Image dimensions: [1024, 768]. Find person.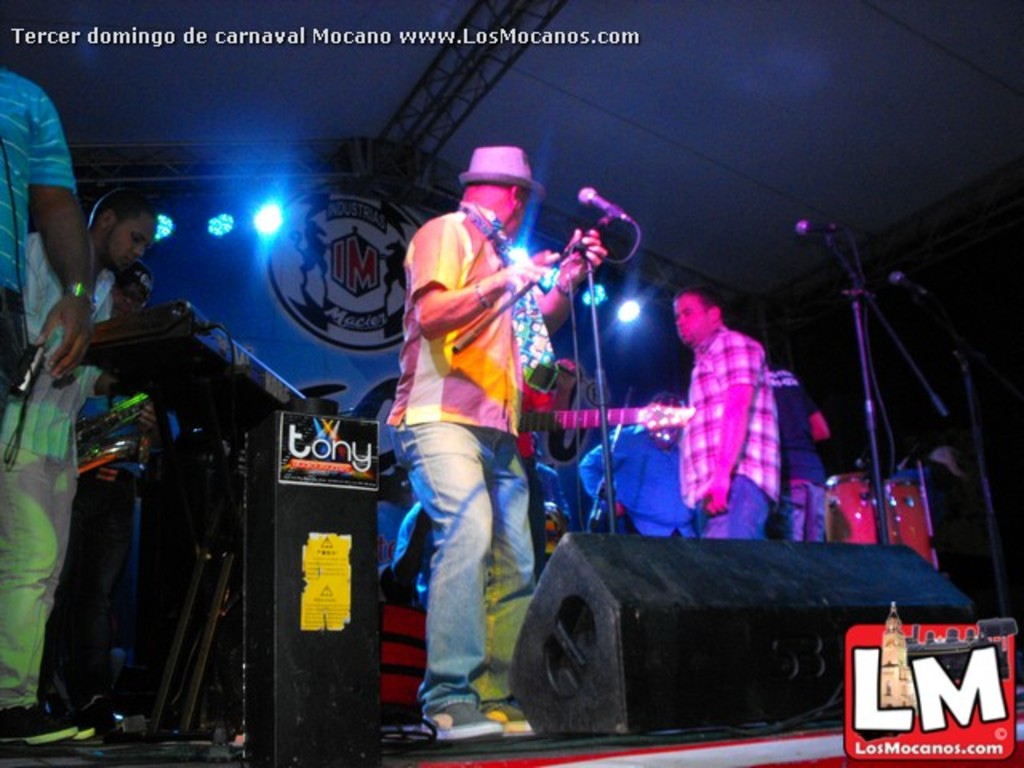
574/395/680/546.
